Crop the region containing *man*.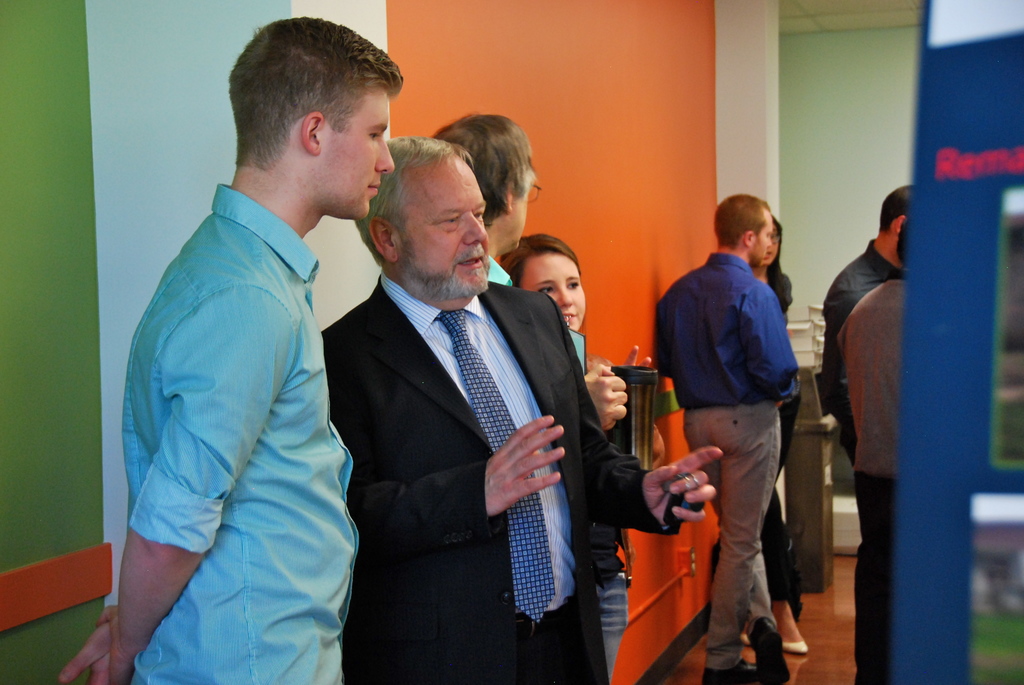
Crop region: 651:194:803:684.
